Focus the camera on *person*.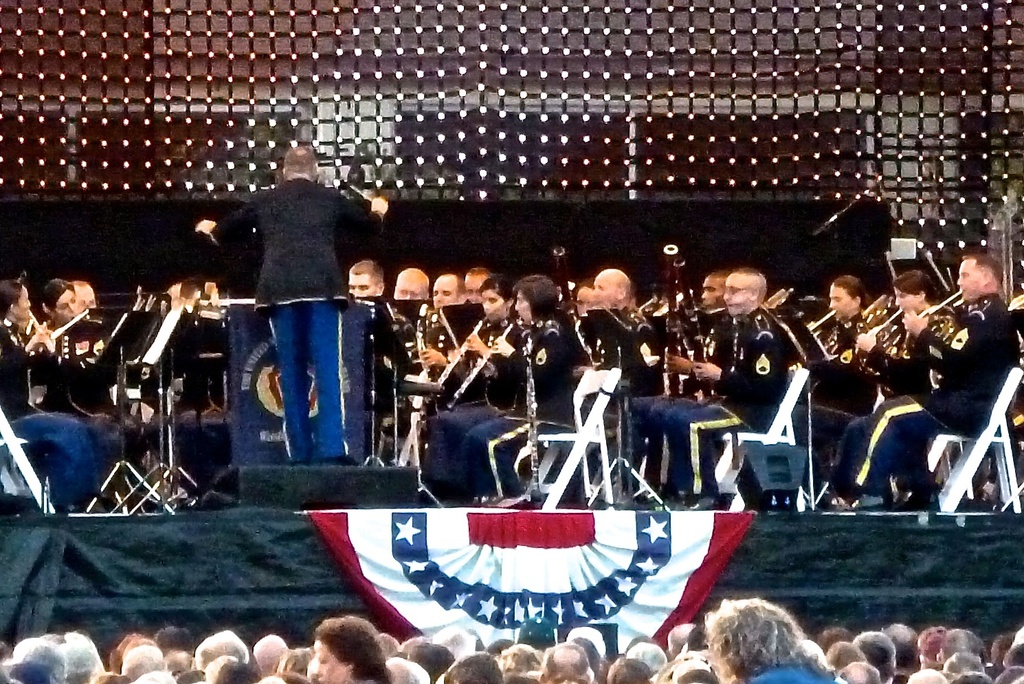
Focus region: [left=397, top=260, right=452, bottom=414].
